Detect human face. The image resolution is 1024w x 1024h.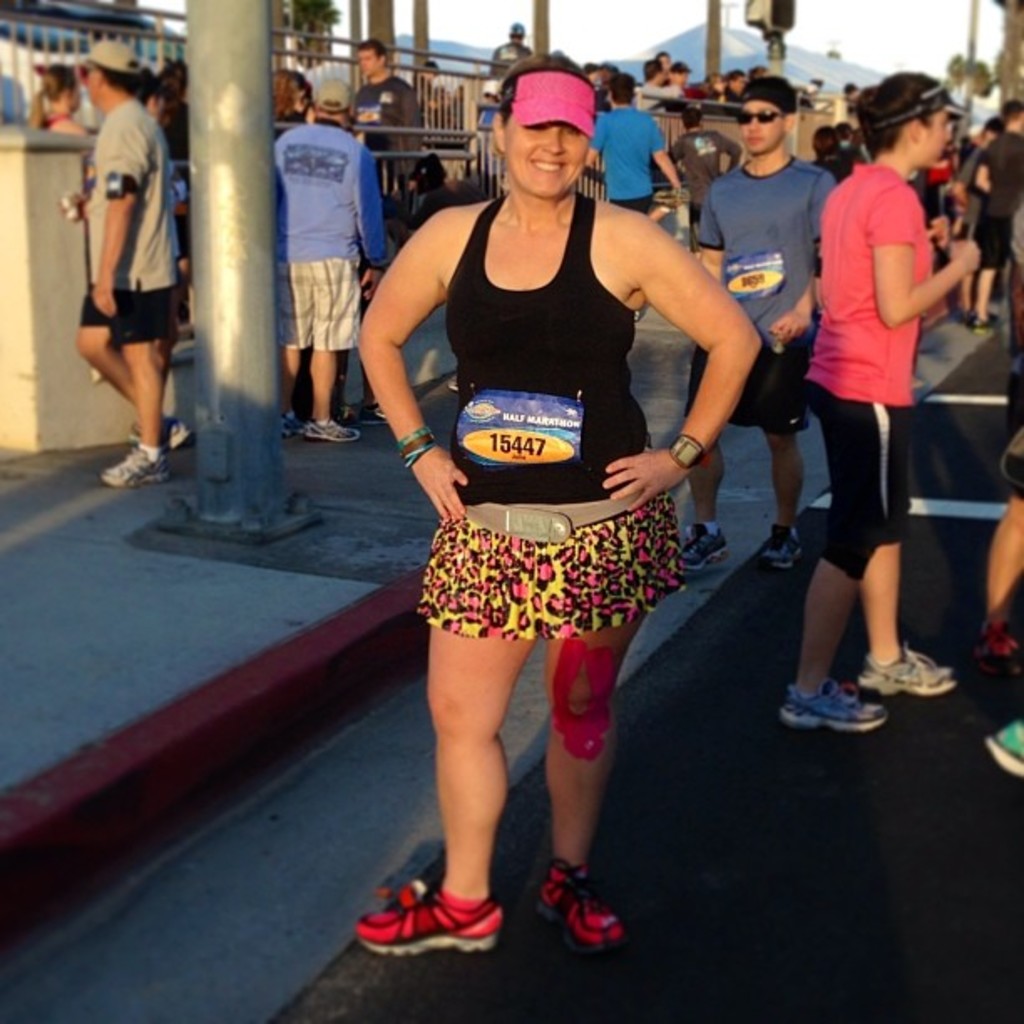
rect(925, 105, 954, 169).
